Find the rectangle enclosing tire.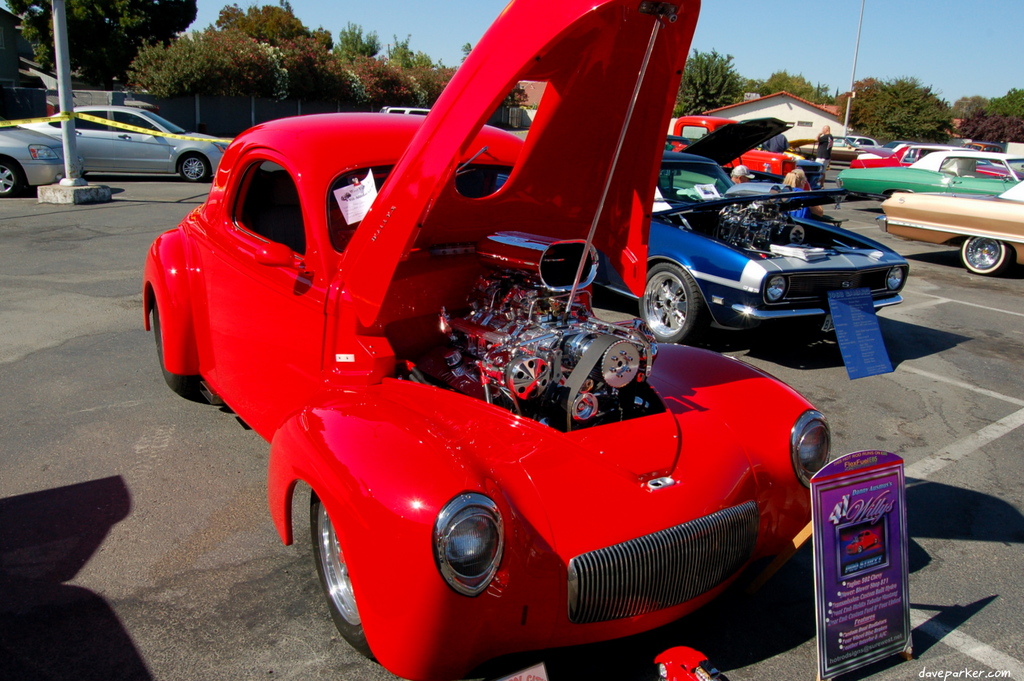
region(641, 262, 701, 341).
